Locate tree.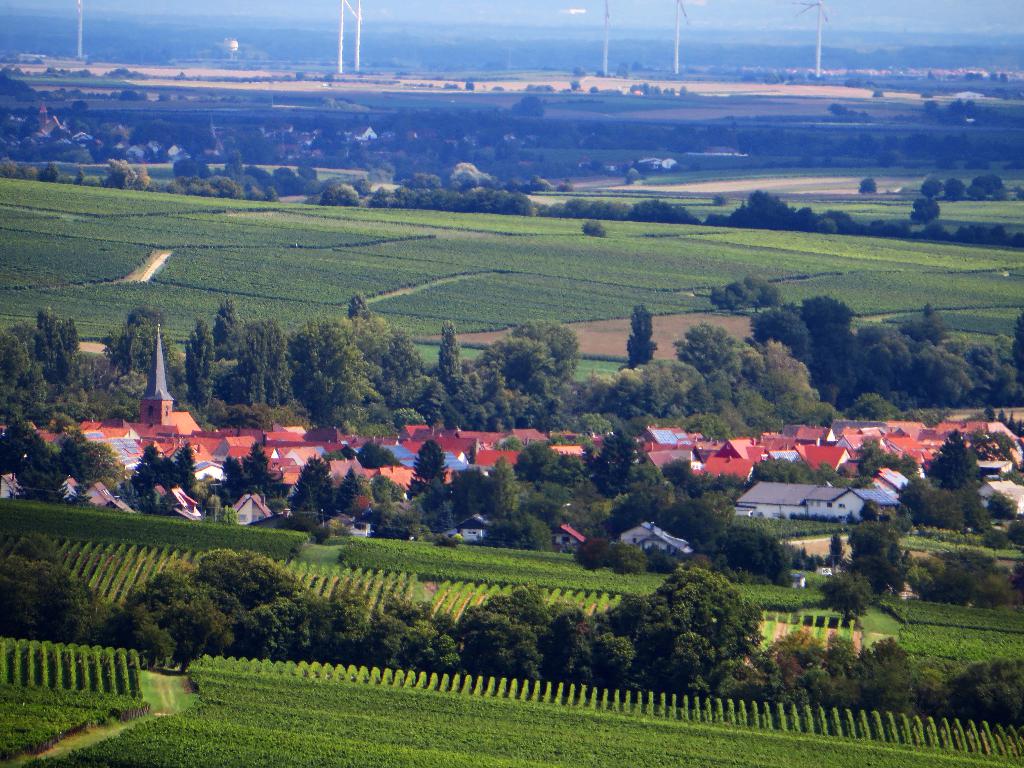
Bounding box: [57,172,72,183].
